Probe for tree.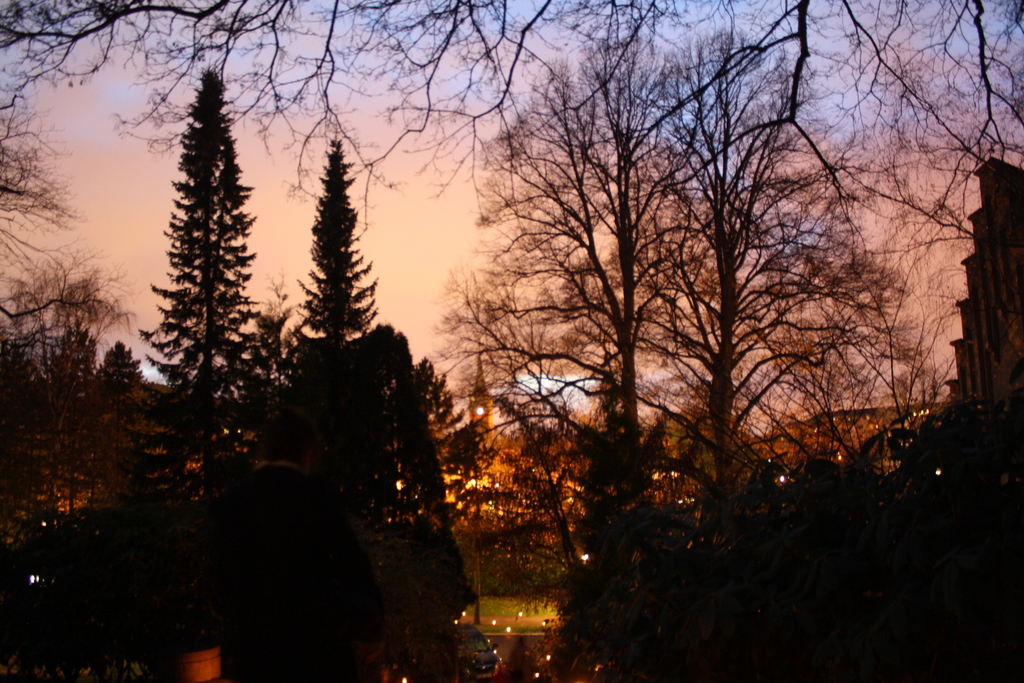
Probe result: locate(0, 0, 1023, 240).
